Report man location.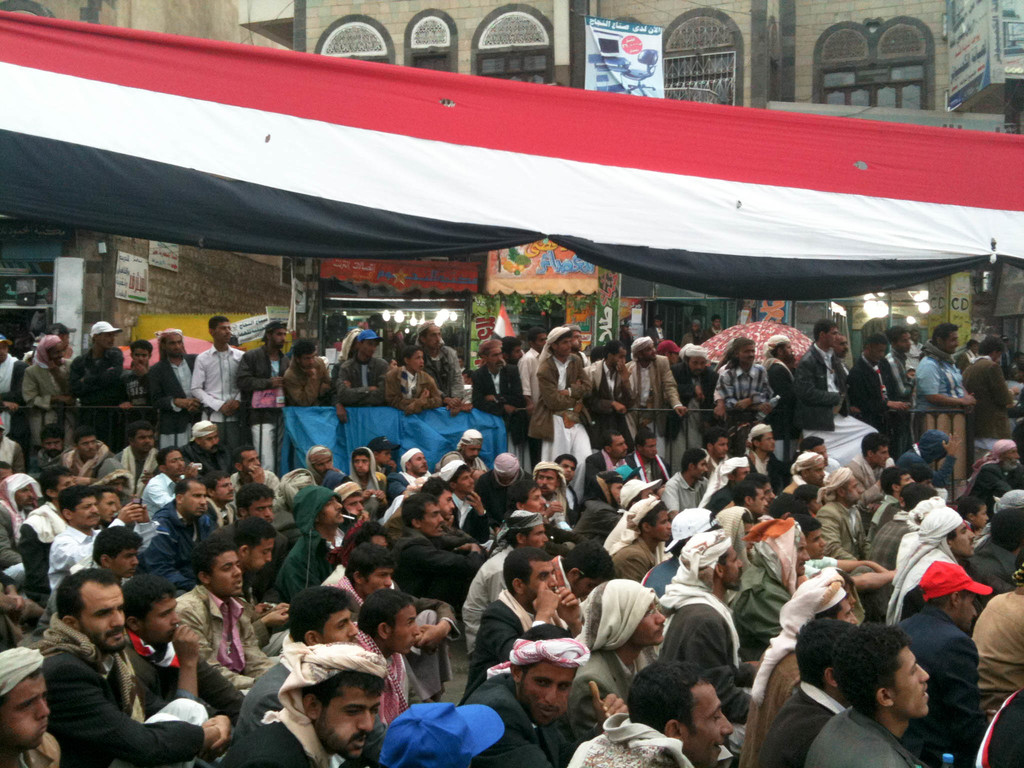
Report: (742, 571, 857, 767).
